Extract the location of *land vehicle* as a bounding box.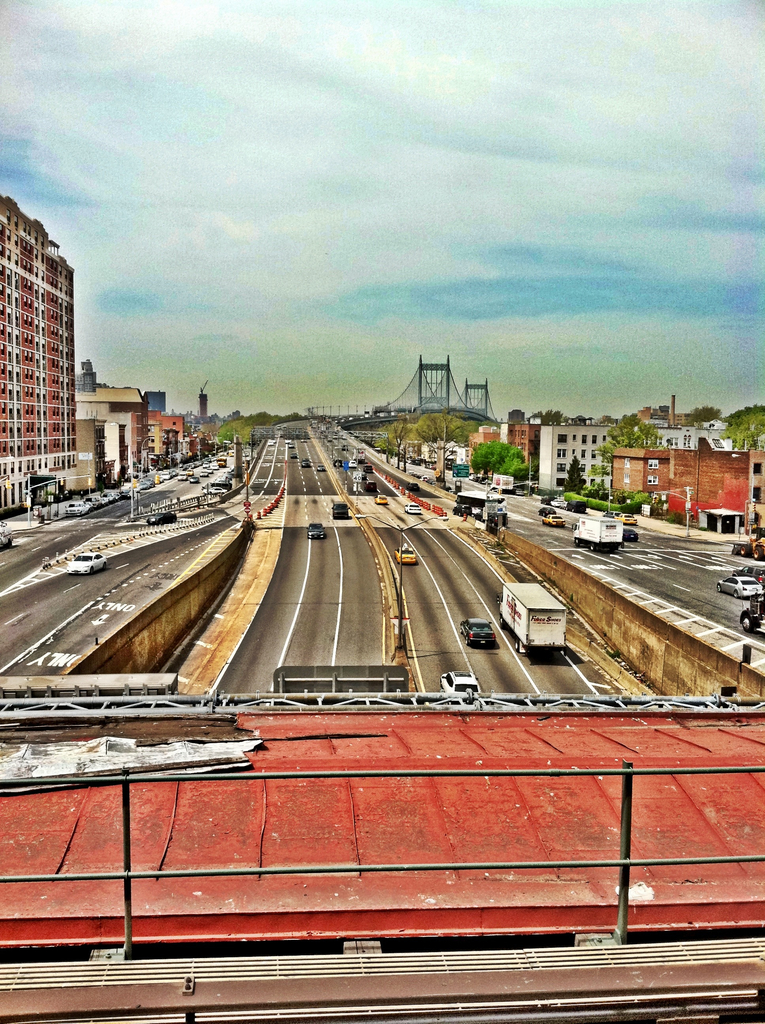
475, 515, 508, 528.
